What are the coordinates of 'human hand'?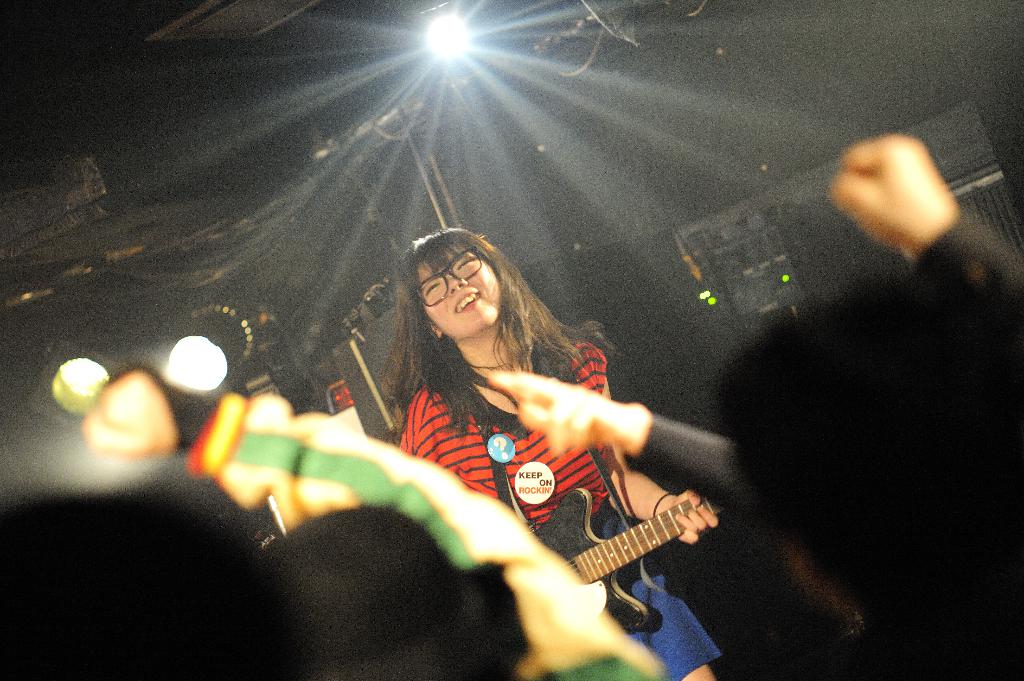
[484,369,637,452].
